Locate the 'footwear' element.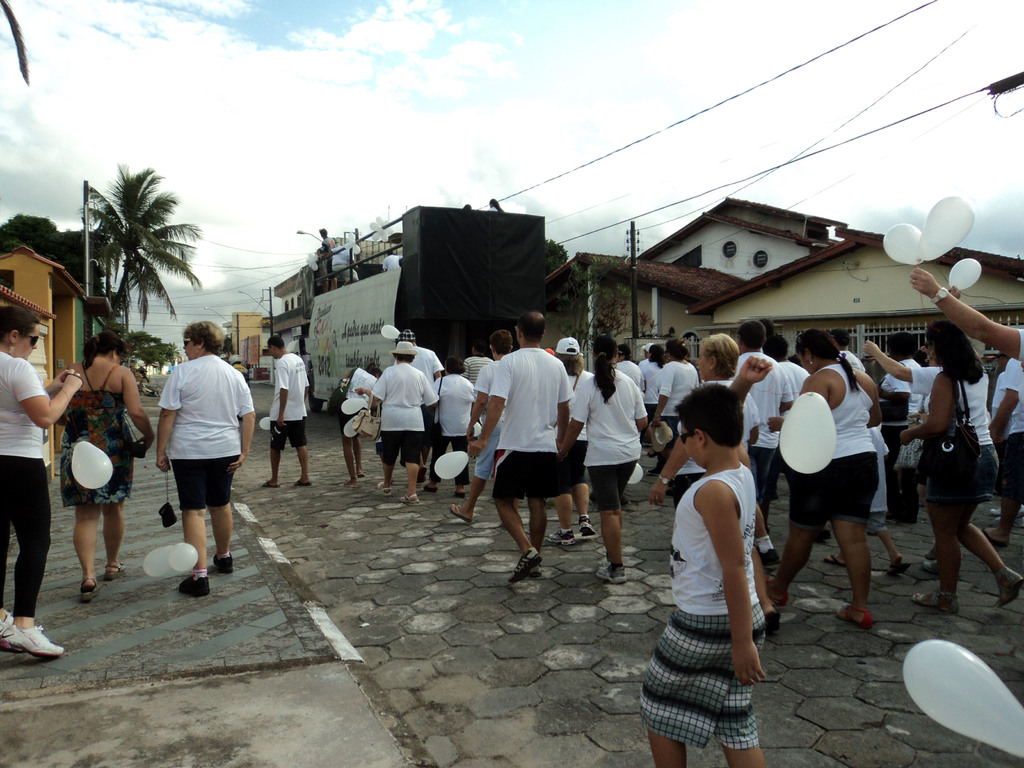
Element bbox: bbox=(104, 561, 124, 580).
